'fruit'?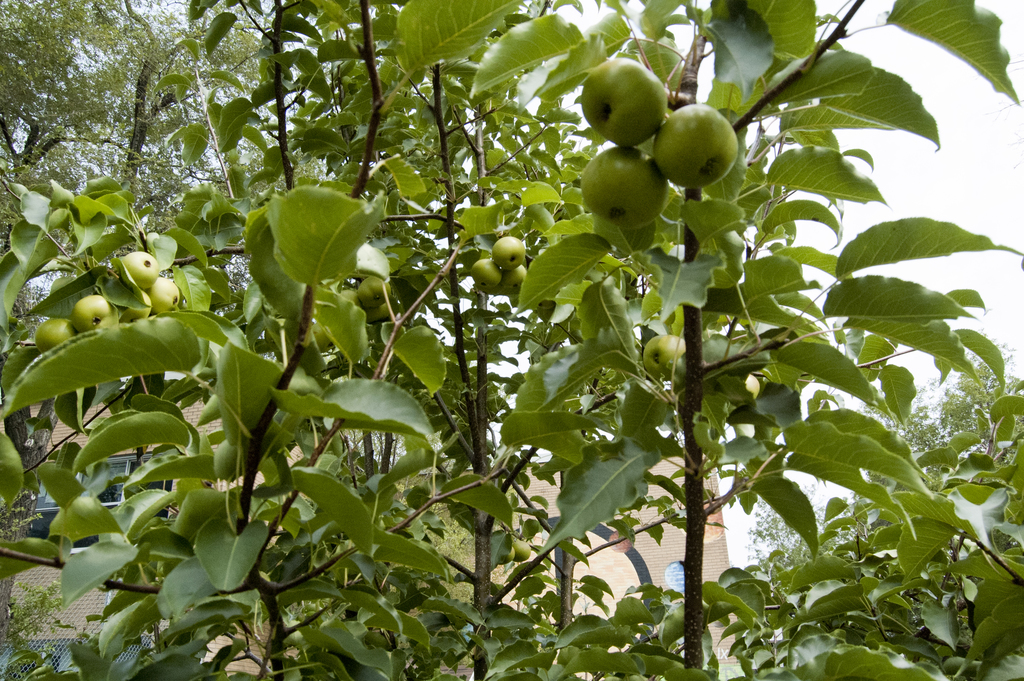
left=337, top=288, right=363, bottom=318
